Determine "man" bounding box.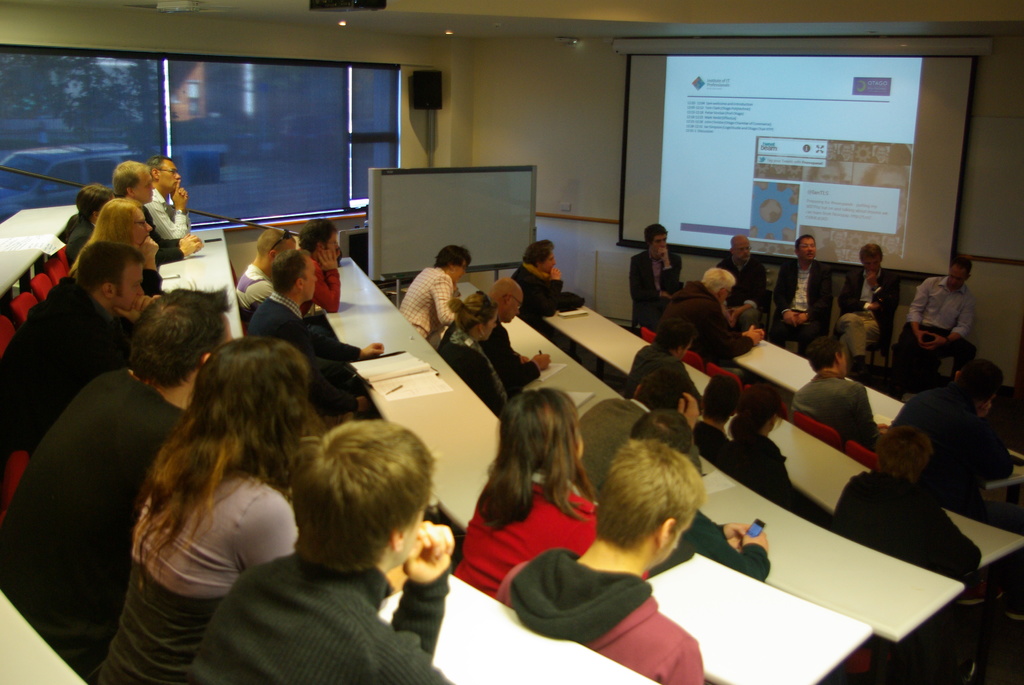
Determined: 299,220,345,321.
